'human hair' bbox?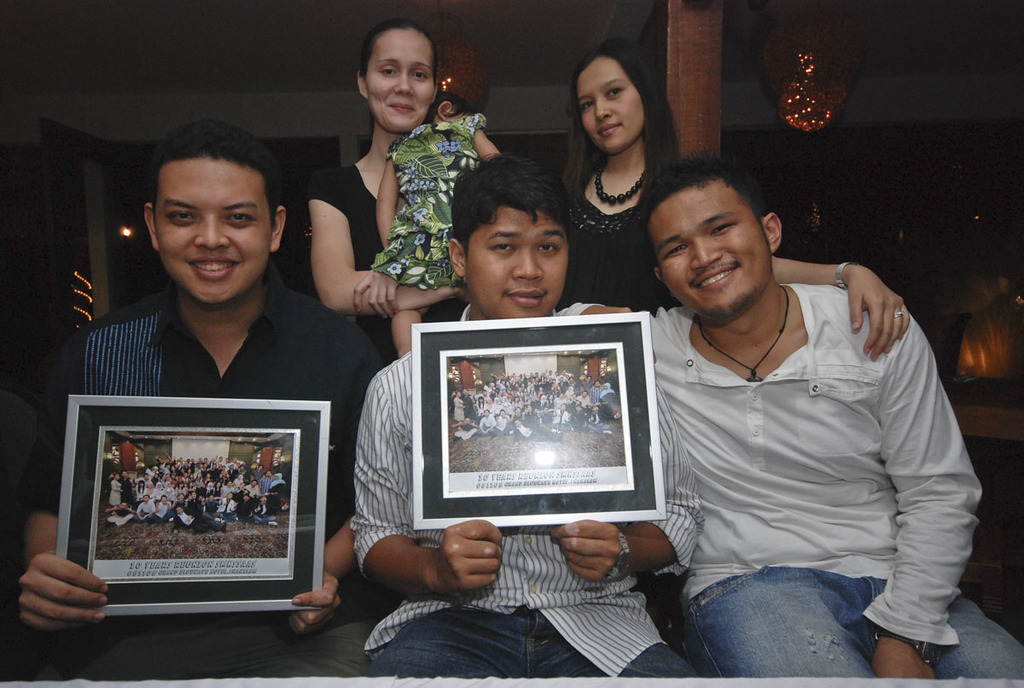
567,37,682,177
